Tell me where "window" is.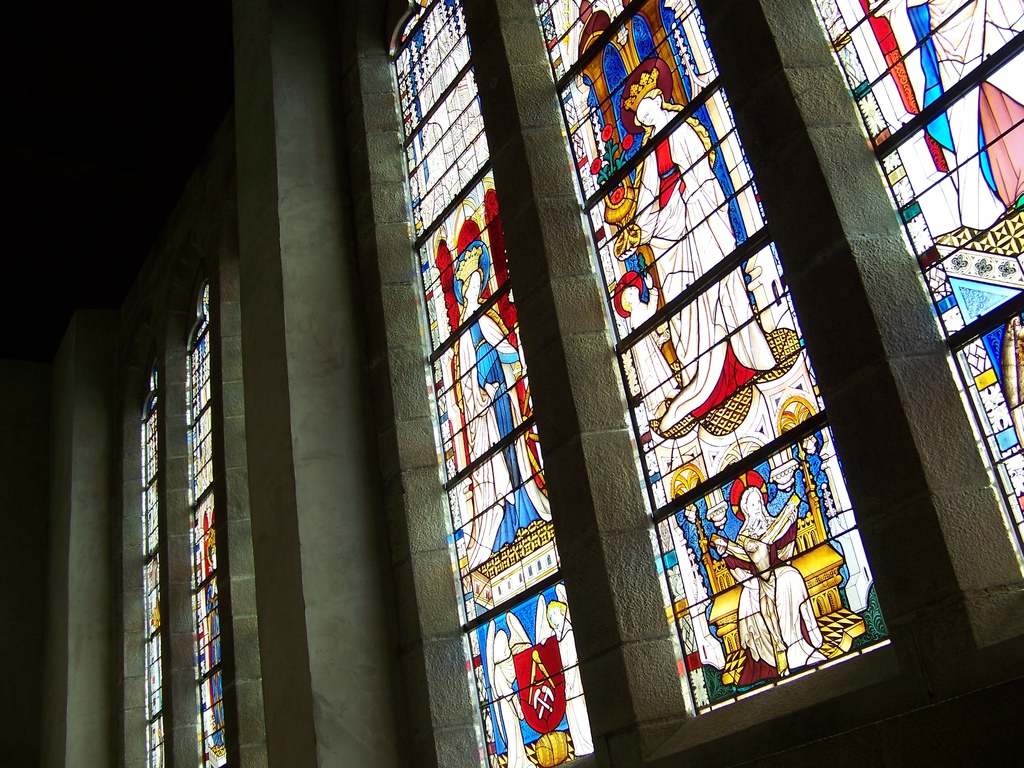
"window" is at detection(132, 279, 255, 767).
